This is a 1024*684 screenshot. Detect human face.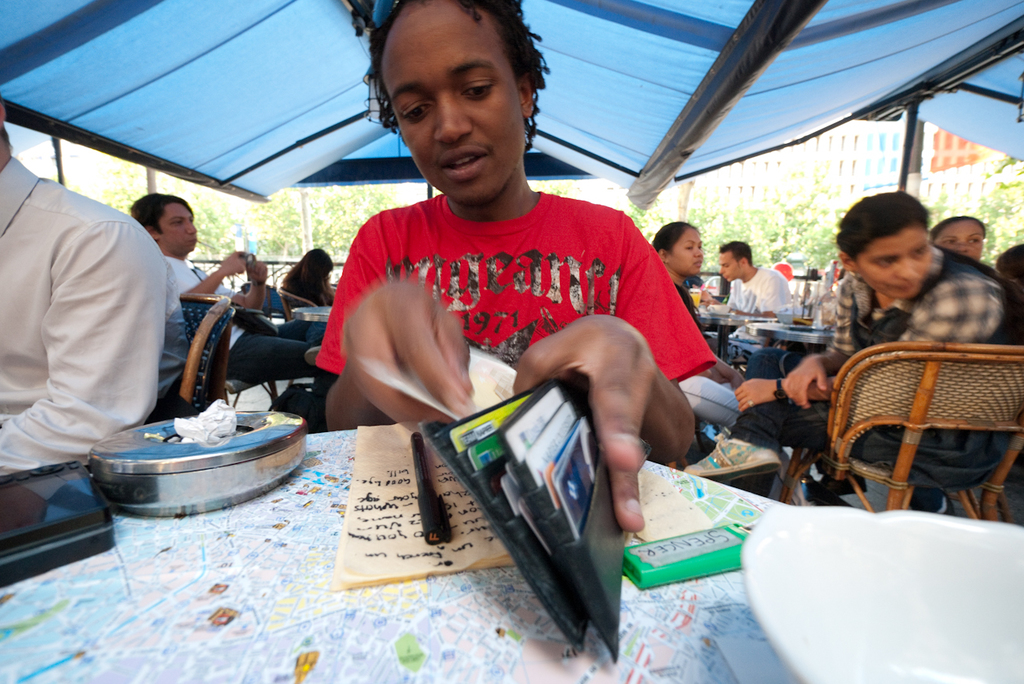
bbox(159, 205, 201, 254).
